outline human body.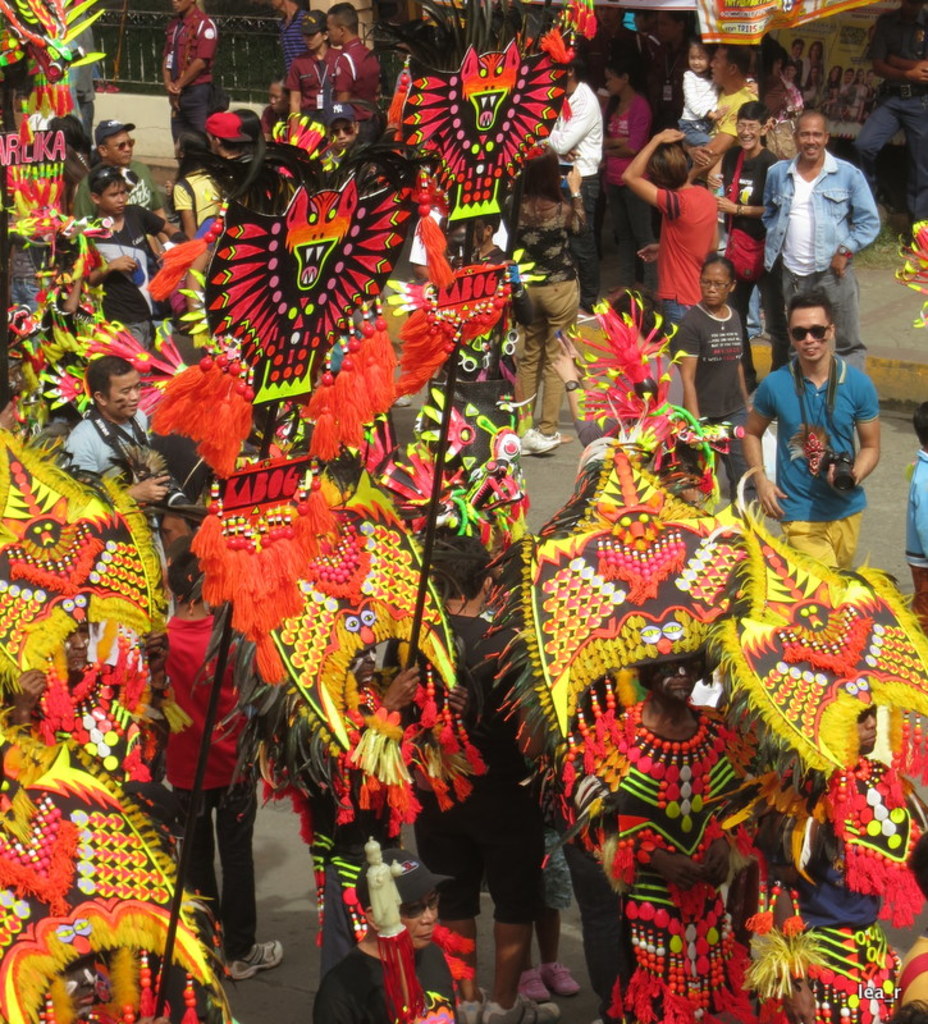
Outline: 161:609:285:986.
